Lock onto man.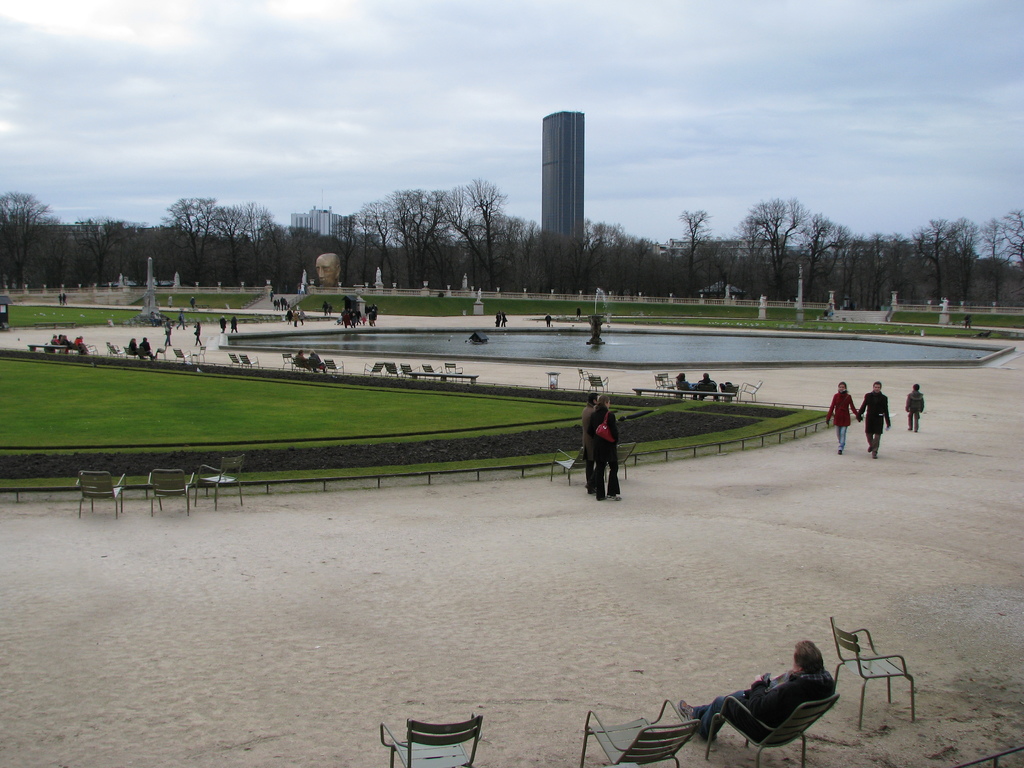
Locked: BBox(687, 644, 867, 765).
